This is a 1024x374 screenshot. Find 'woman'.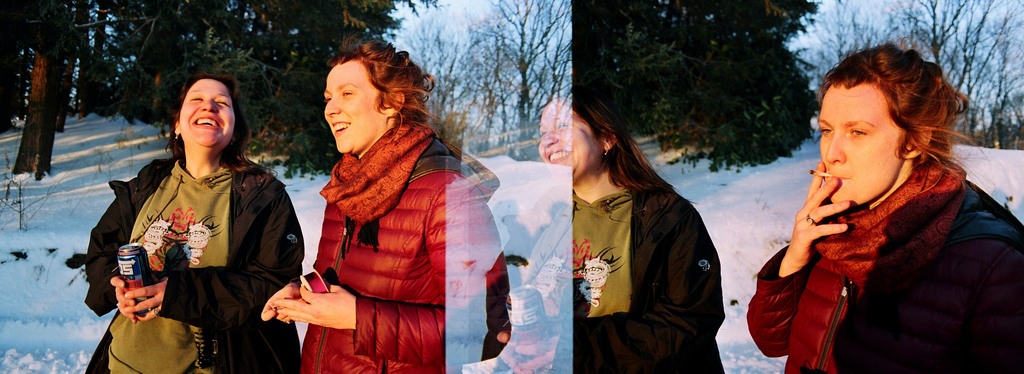
Bounding box: {"left": 93, "top": 71, "right": 300, "bottom": 373}.
